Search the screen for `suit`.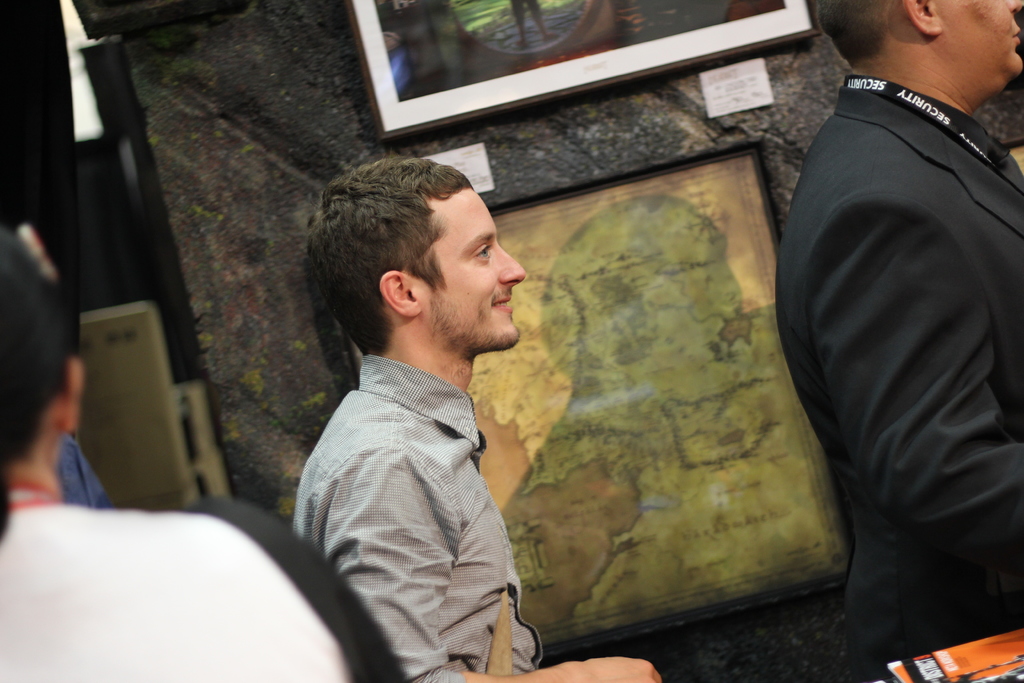
Found at rect(783, 6, 1021, 653).
